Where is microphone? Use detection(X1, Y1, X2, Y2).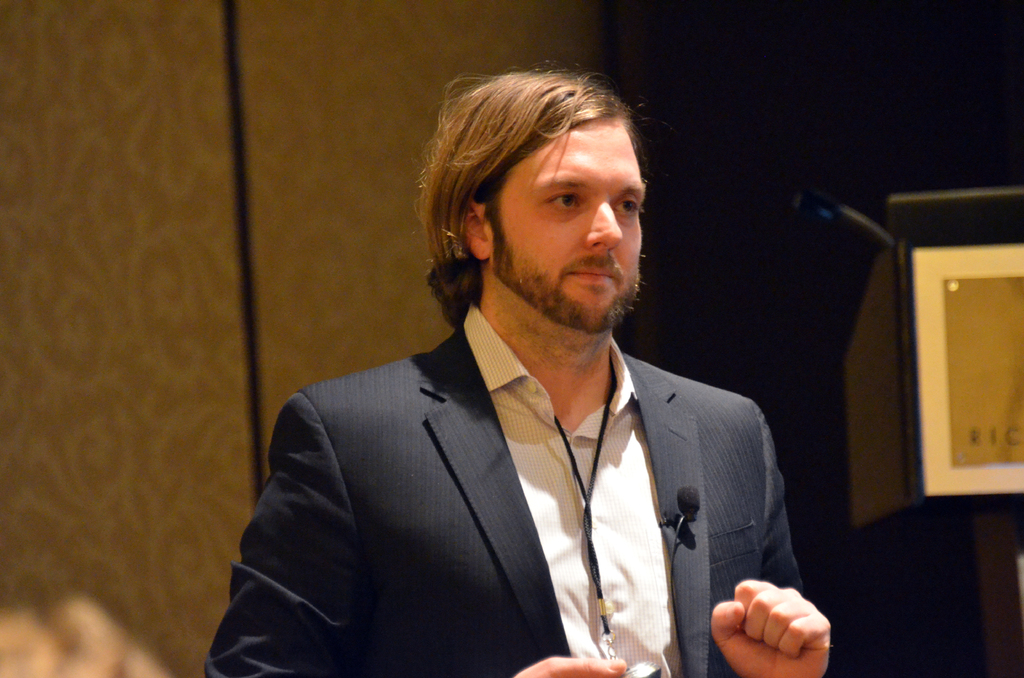
detection(676, 484, 701, 522).
